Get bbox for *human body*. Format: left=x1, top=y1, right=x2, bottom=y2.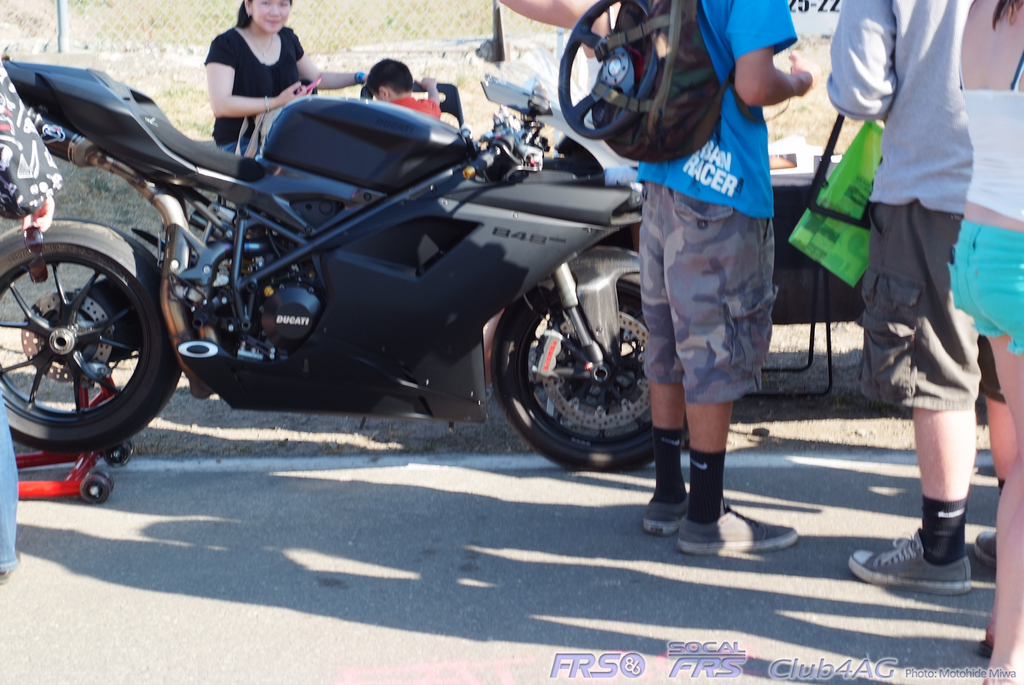
left=200, top=0, right=387, bottom=151.
